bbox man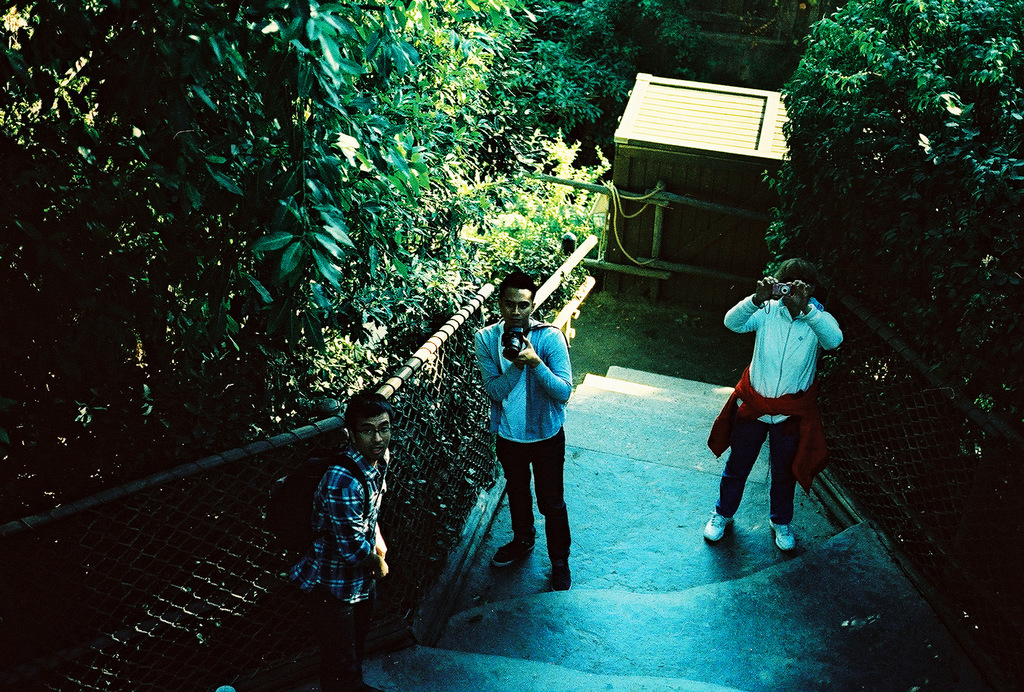
BBox(698, 259, 850, 550)
